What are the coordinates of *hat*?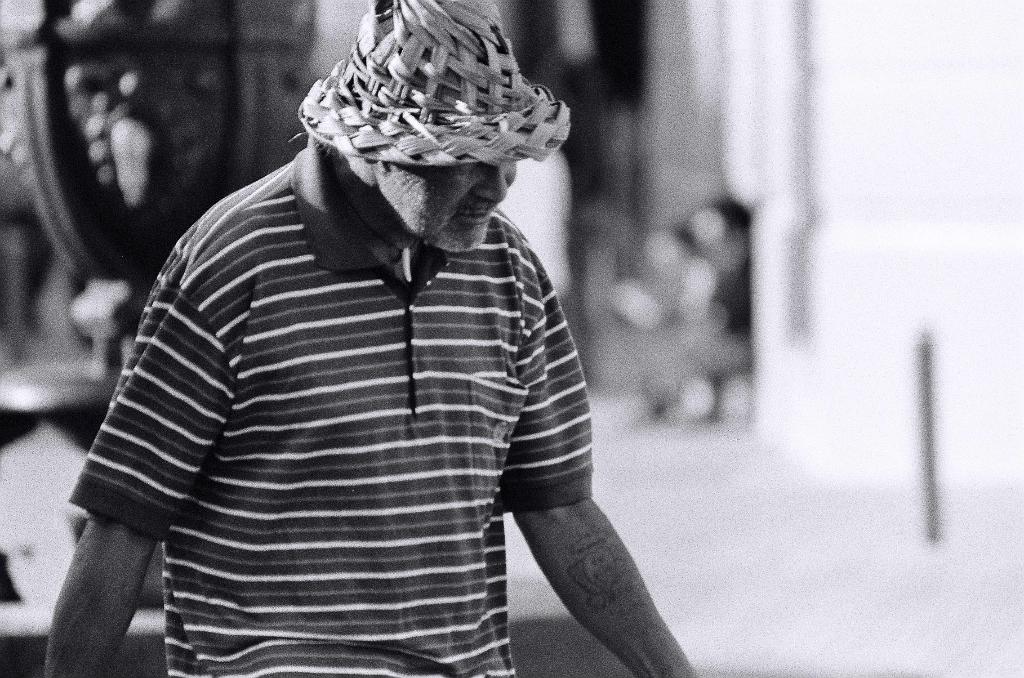
<bbox>298, 0, 573, 166</bbox>.
